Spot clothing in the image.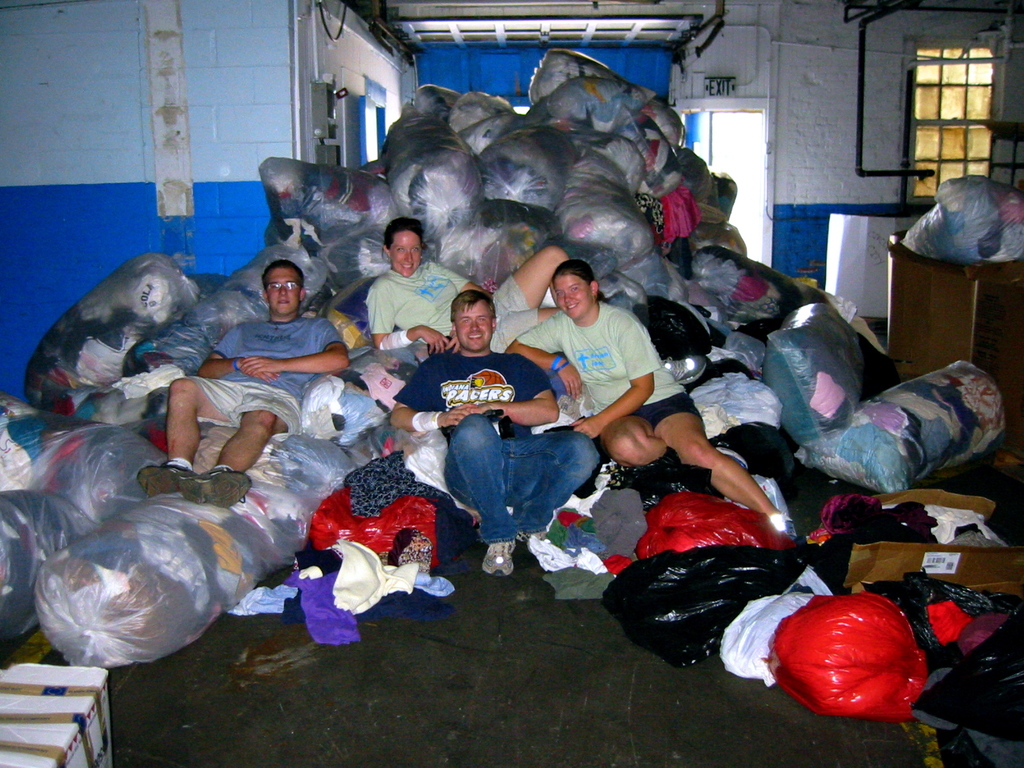
clothing found at crop(399, 339, 619, 527).
